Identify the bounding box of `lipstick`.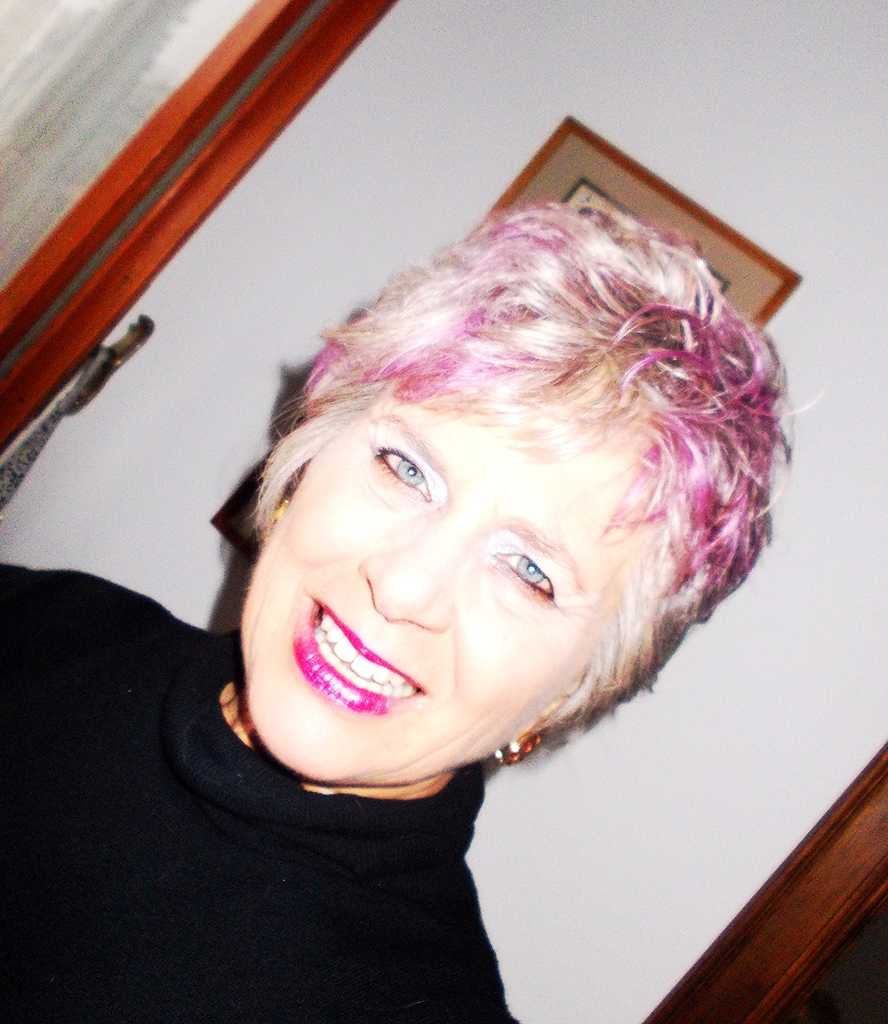
crop(289, 599, 430, 717).
